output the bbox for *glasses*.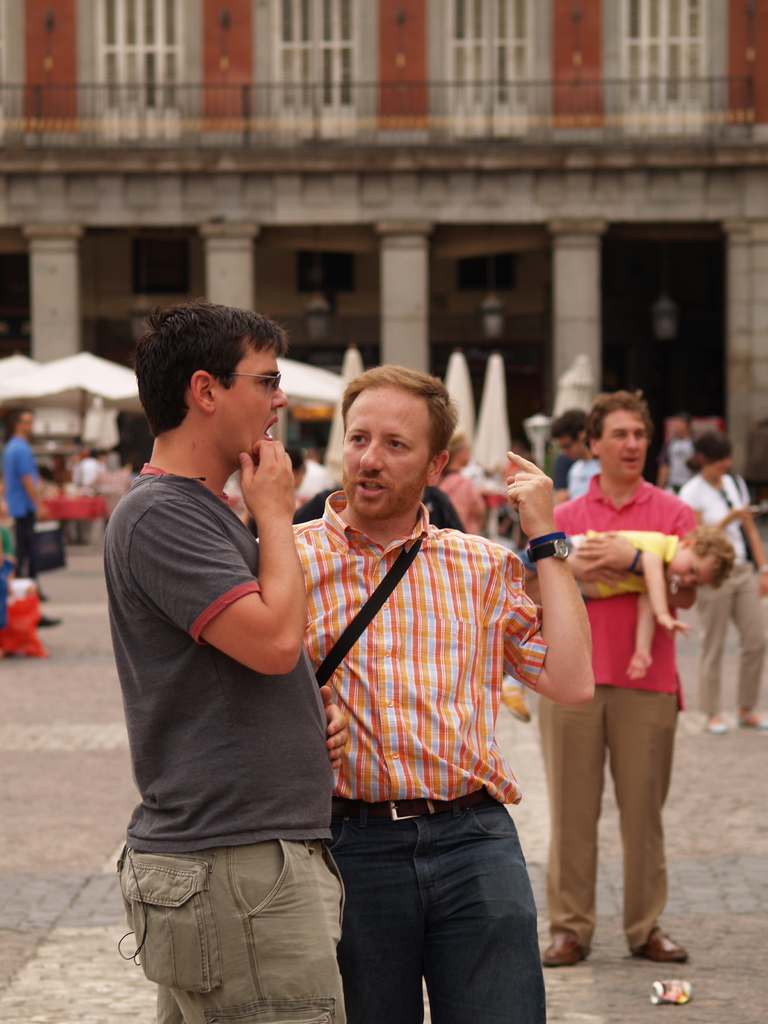
229 372 289 397.
